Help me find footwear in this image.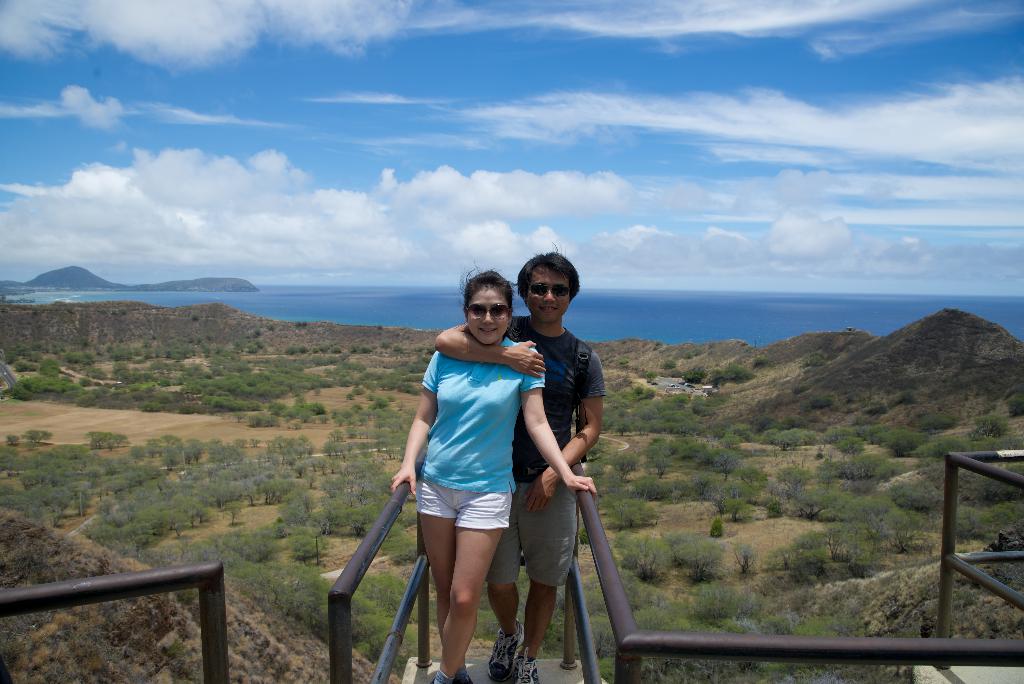
Found it: 514, 658, 543, 683.
